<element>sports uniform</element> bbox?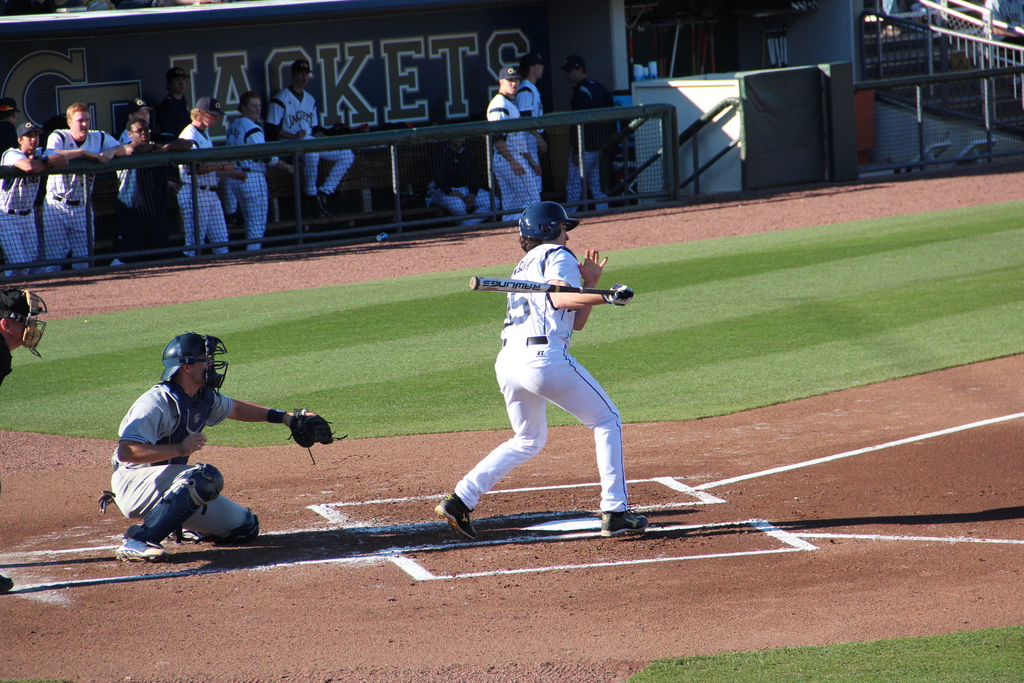
detection(40, 125, 121, 284)
